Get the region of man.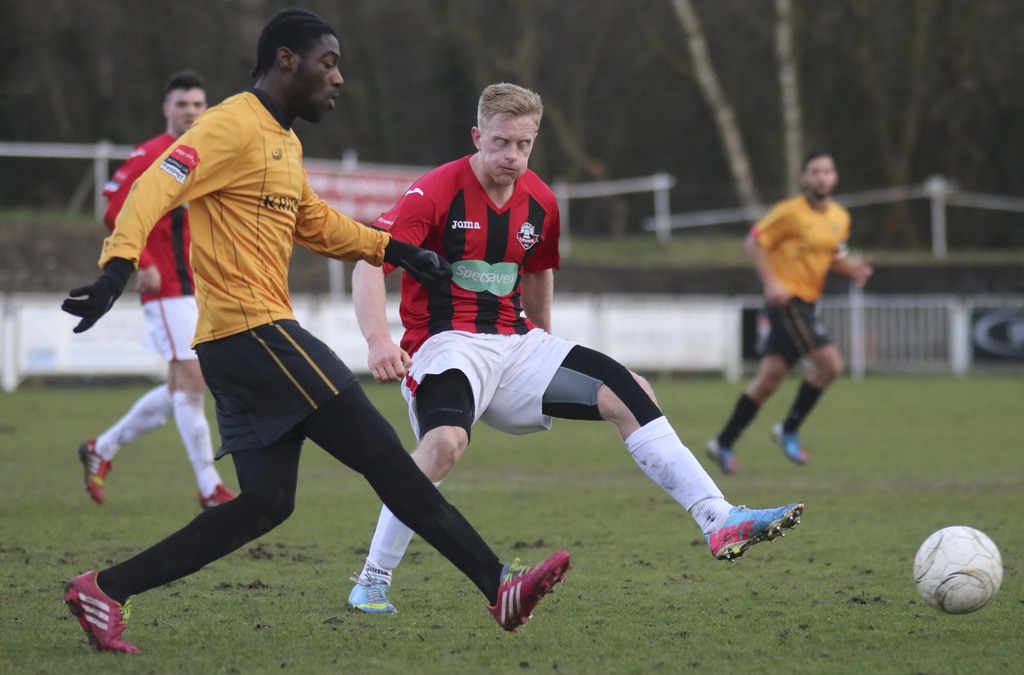
<region>348, 83, 804, 614</region>.
